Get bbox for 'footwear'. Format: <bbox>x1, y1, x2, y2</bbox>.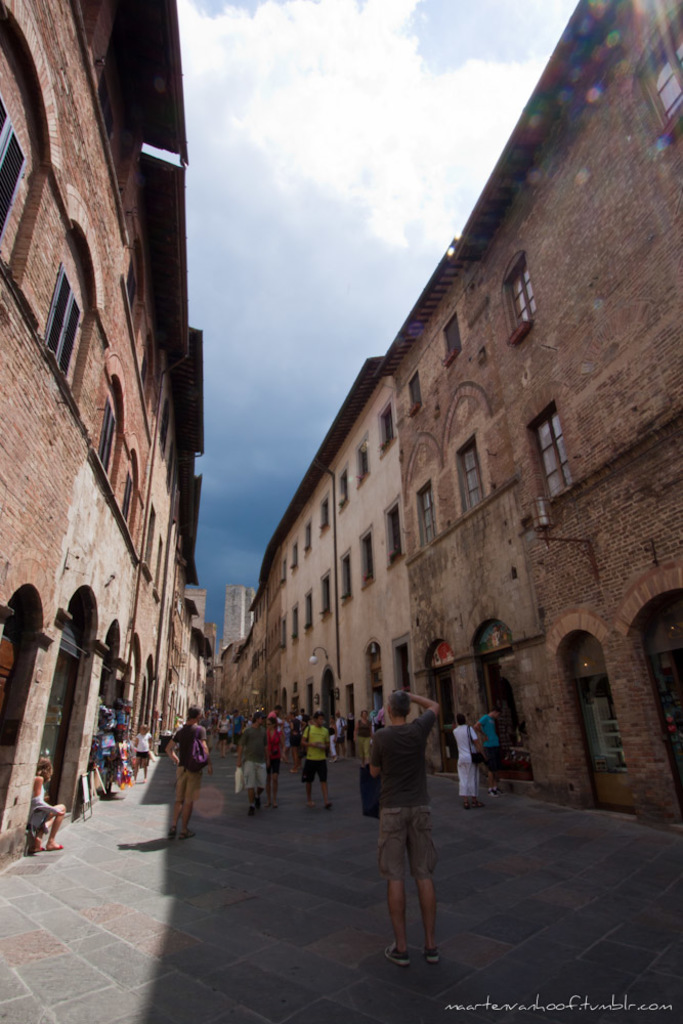
<bbox>383, 936, 417, 973</bbox>.
